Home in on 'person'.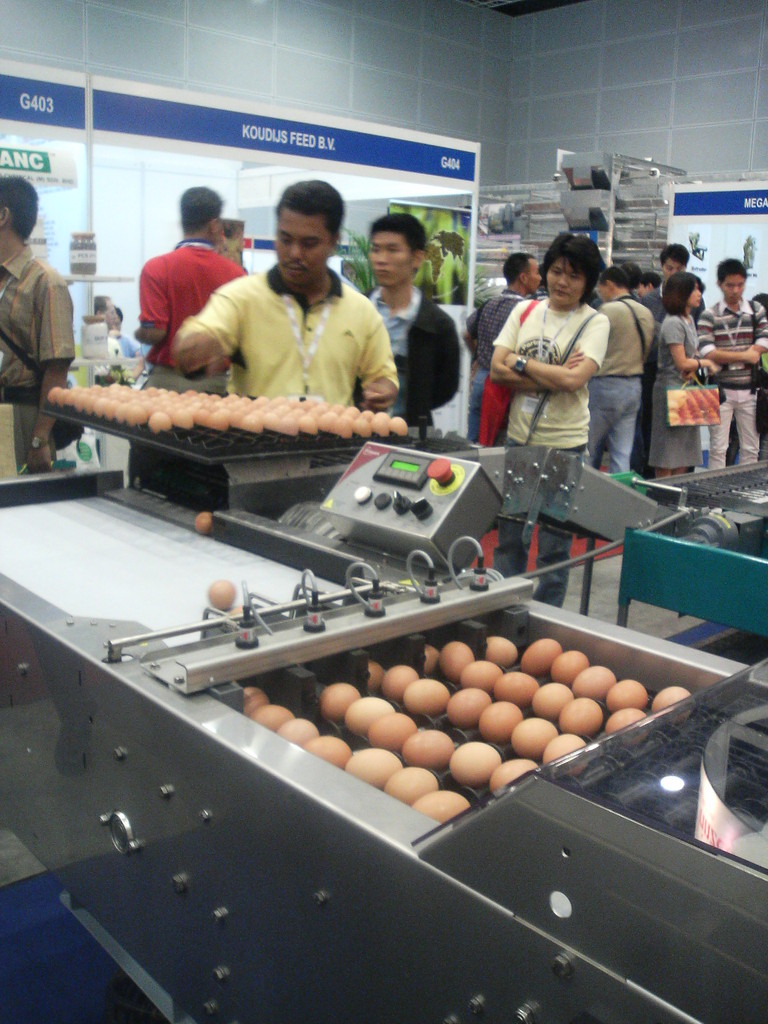
Homed in at (left=689, top=257, right=767, bottom=461).
